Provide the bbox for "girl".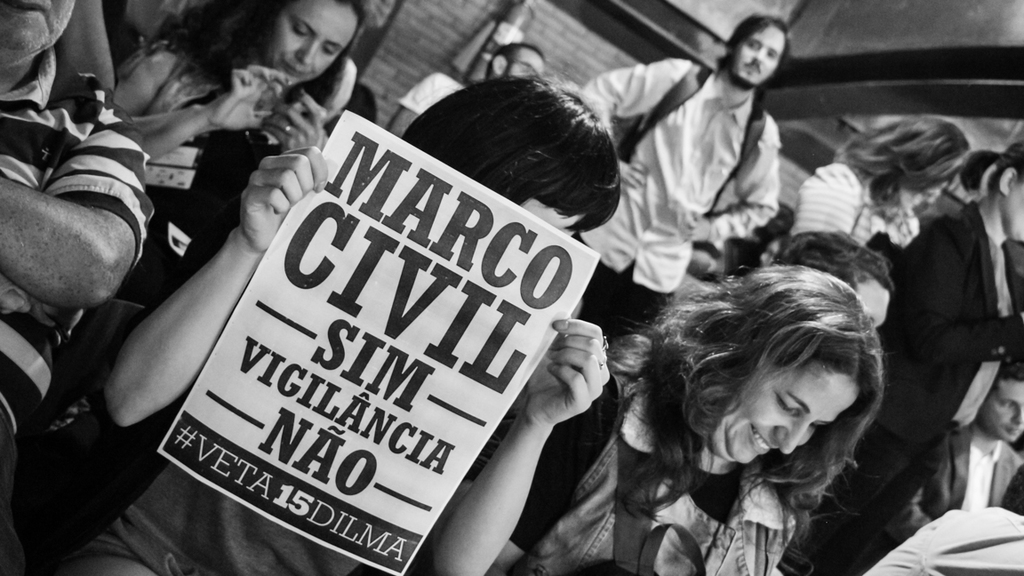
50 0 344 497.
